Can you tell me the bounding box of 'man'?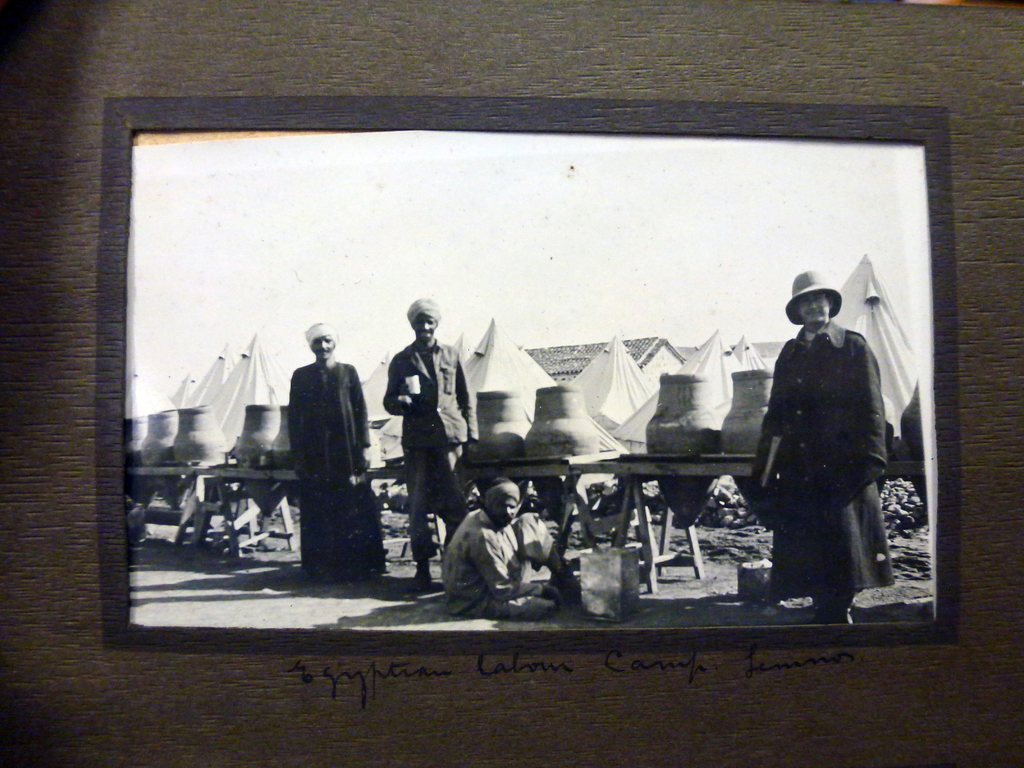
box(375, 301, 484, 590).
